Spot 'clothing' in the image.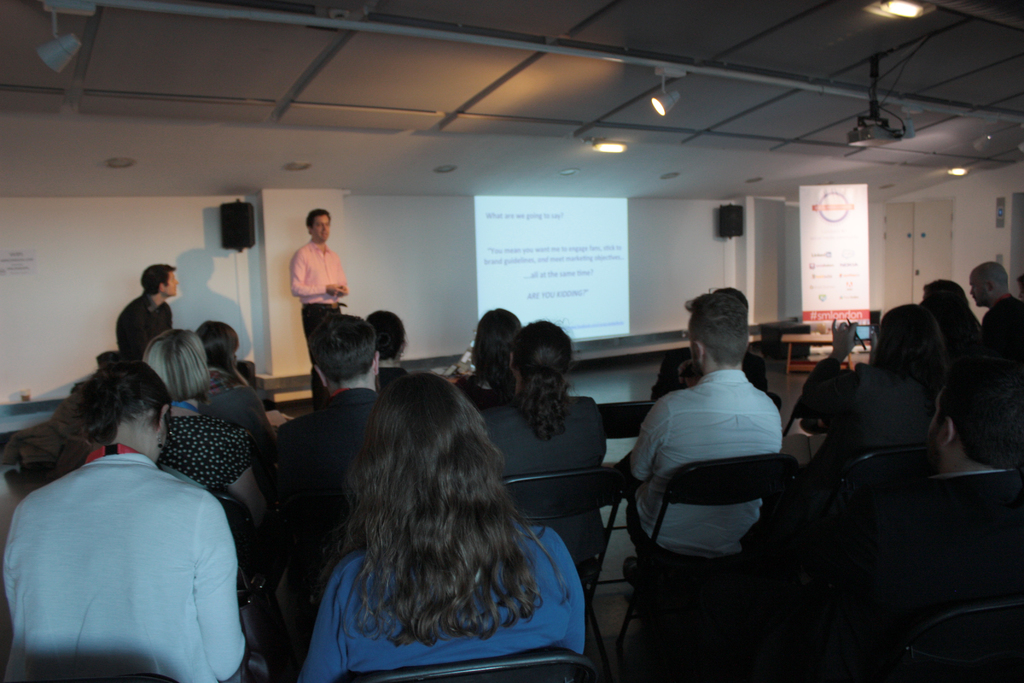
'clothing' found at box(113, 288, 170, 355).
